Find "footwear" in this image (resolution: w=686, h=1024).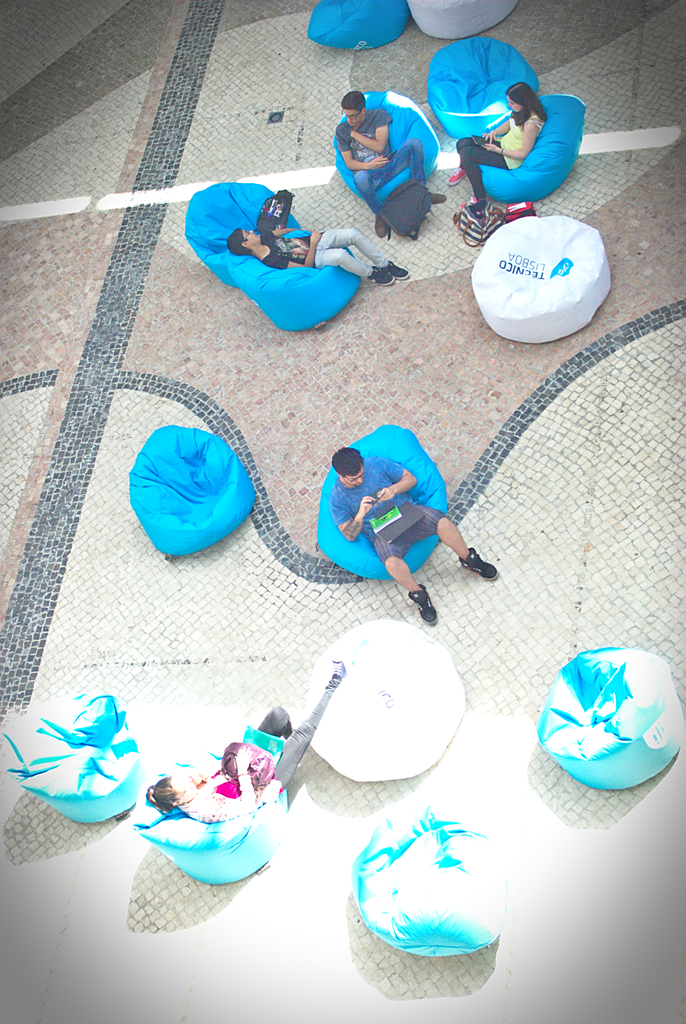
<bbox>388, 259, 409, 277</bbox>.
